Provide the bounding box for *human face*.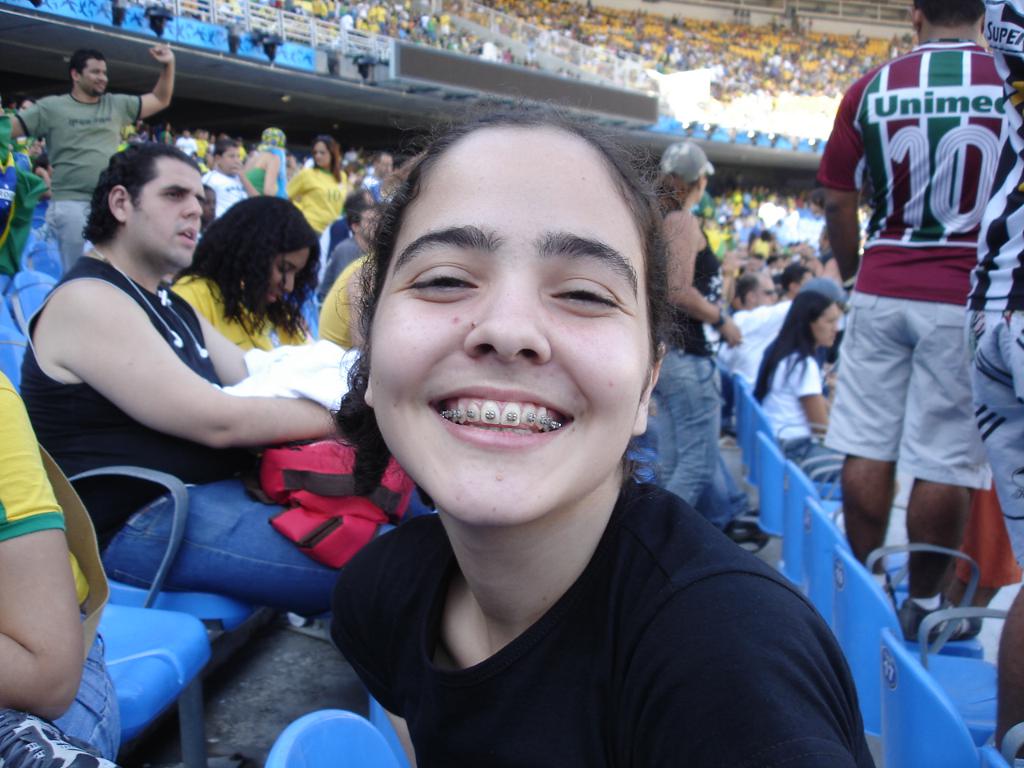
(216,146,242,176).
